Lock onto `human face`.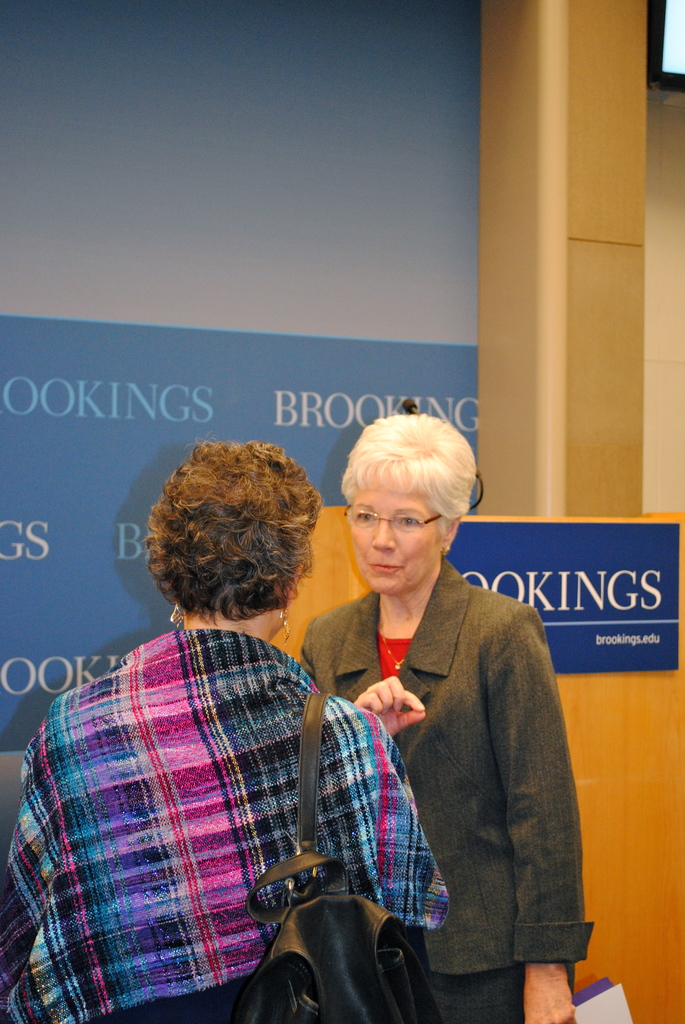
Locked: detection(346, 470, 444, 596).
